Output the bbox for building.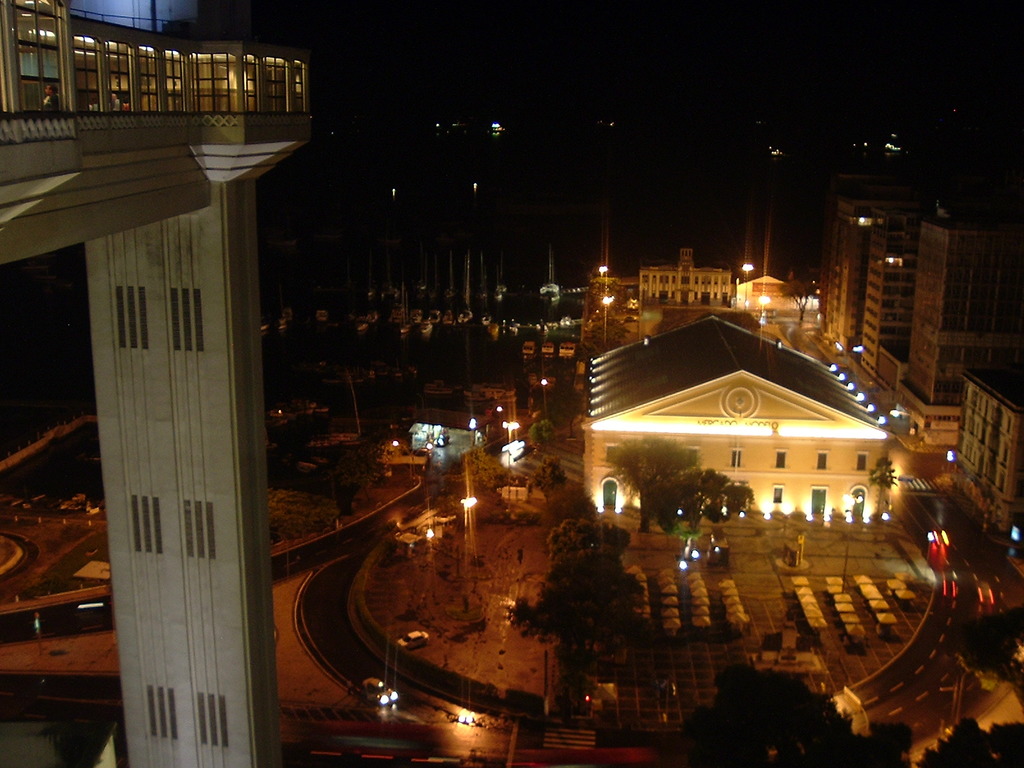
box=[0, 1, 314, 767].
